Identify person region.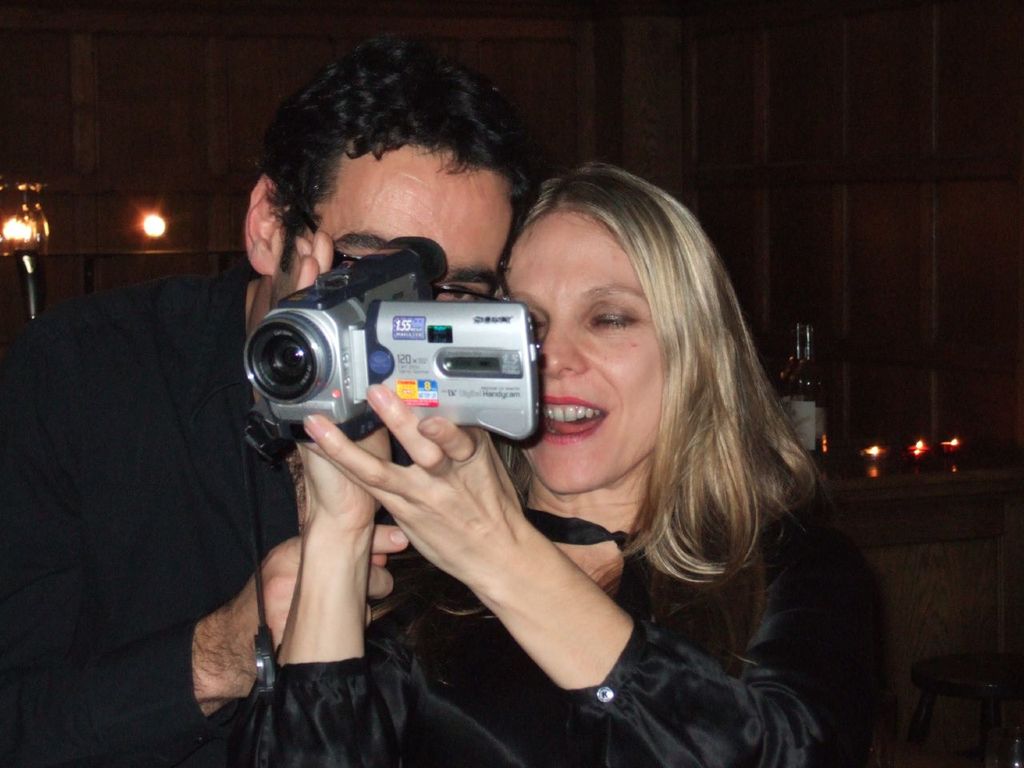
Region: x1=316 y1=144 x2=865 y2=767.
